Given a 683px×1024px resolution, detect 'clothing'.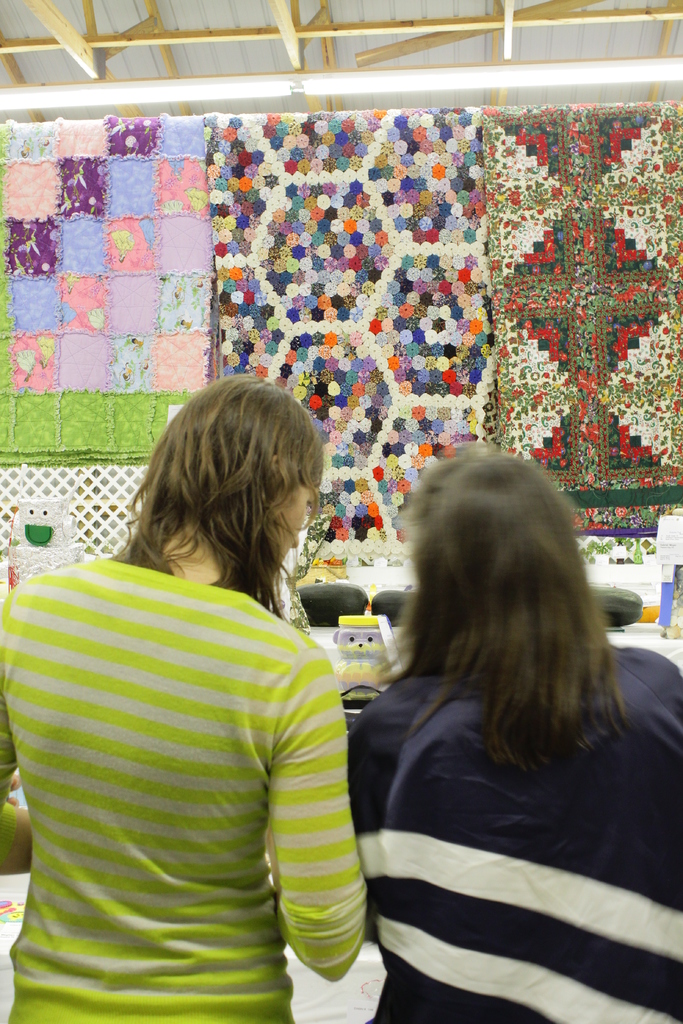
334:665:681:1023.
